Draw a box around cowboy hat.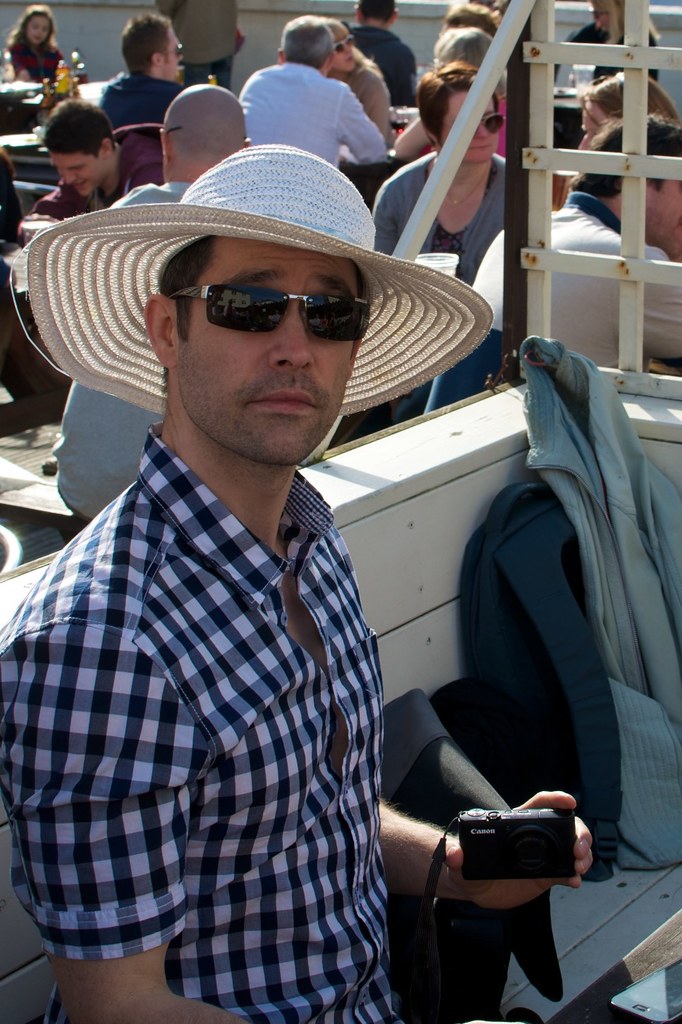
bbox=(4, 144, 495, 424).
